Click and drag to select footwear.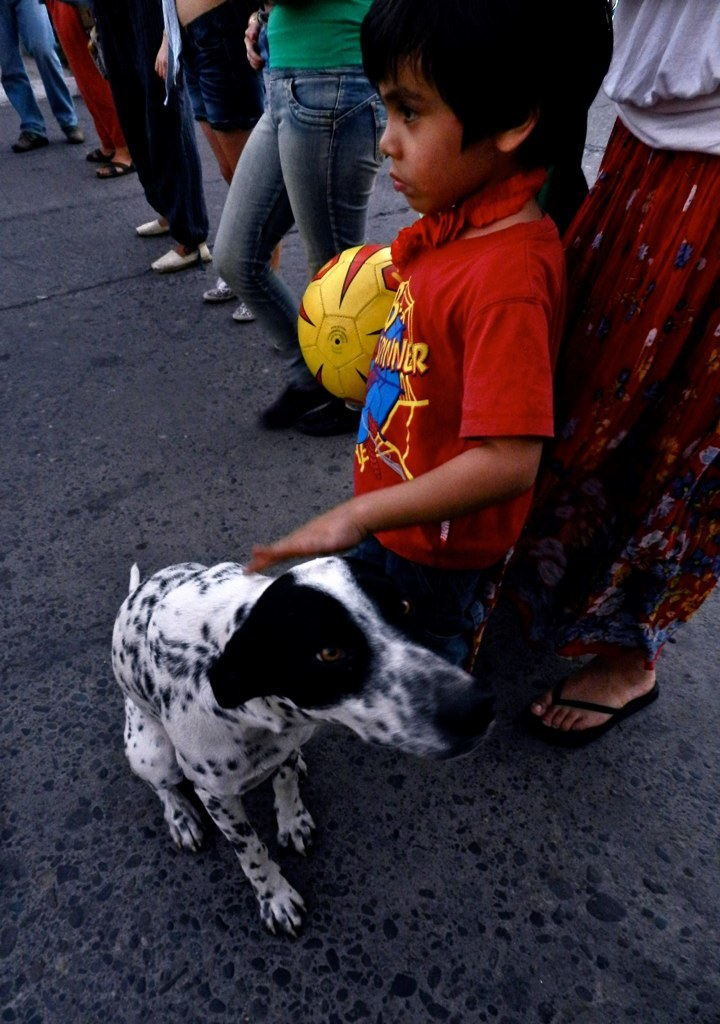
Selection: (x1=136, y1=213, x2=173, y2=242).
